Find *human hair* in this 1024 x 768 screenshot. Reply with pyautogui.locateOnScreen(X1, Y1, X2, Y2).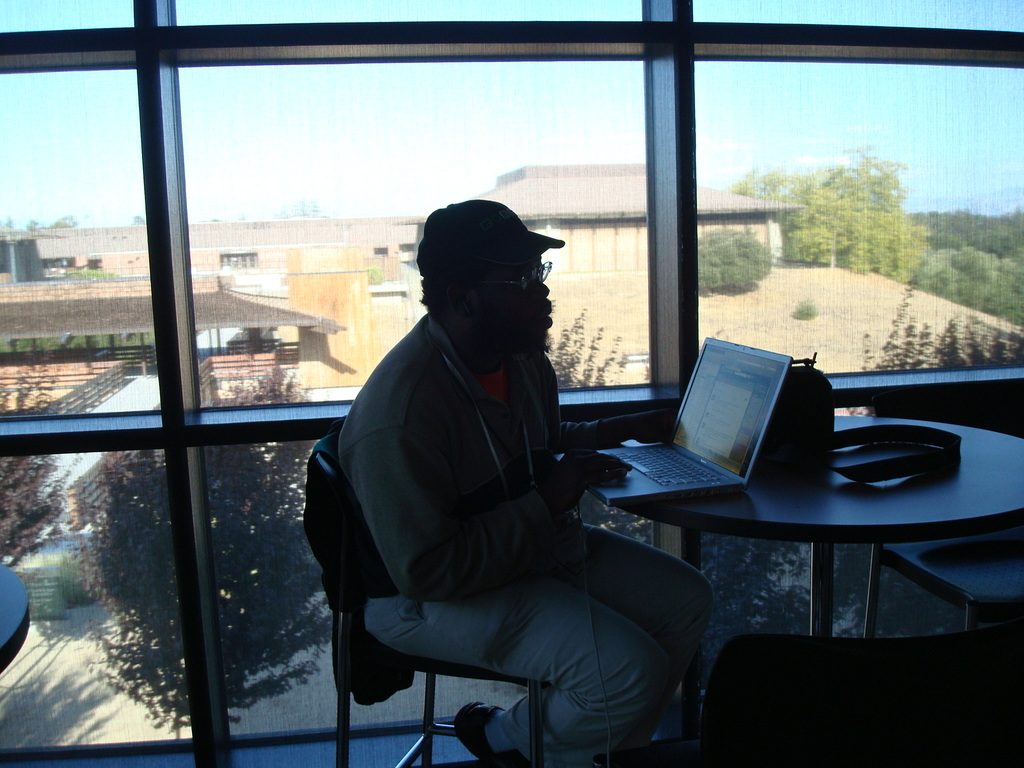
pyautogui.locateOnScreen(415, 273, 468, 301).
